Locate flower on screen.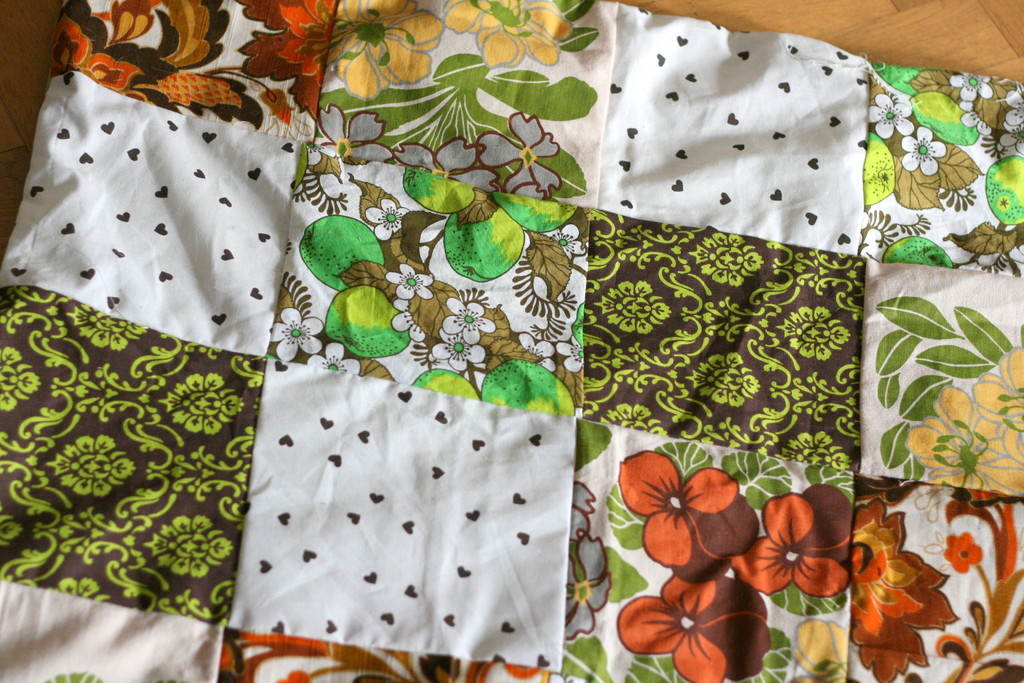
On screen at (left=1000, top=92, right=1023, bottom=128).
